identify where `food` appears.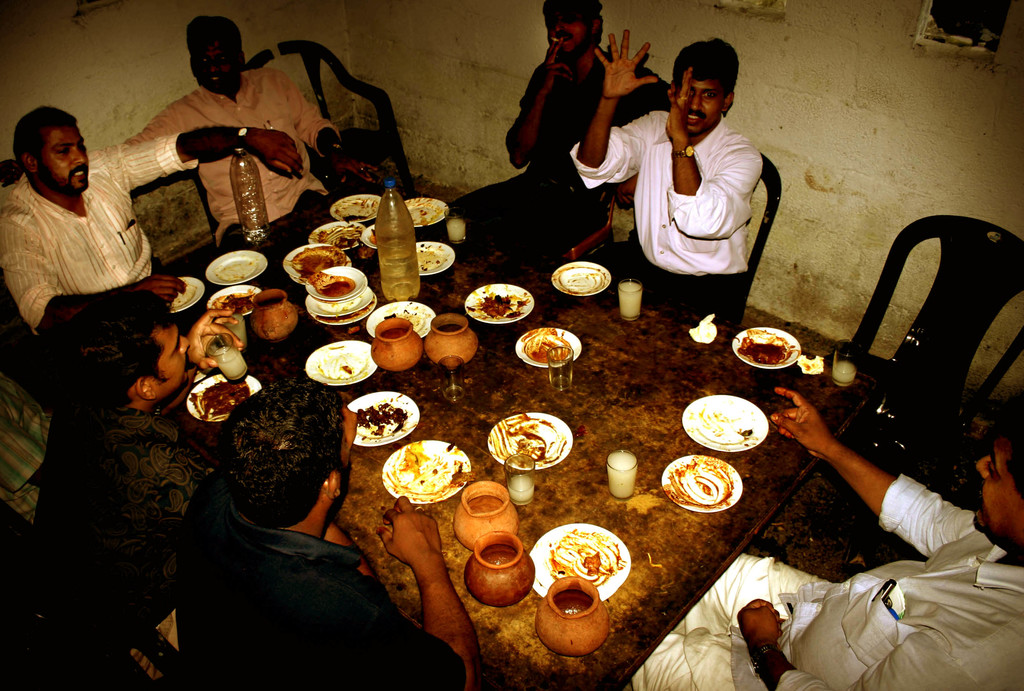
Appears at region(394, 297, 429, 332).
